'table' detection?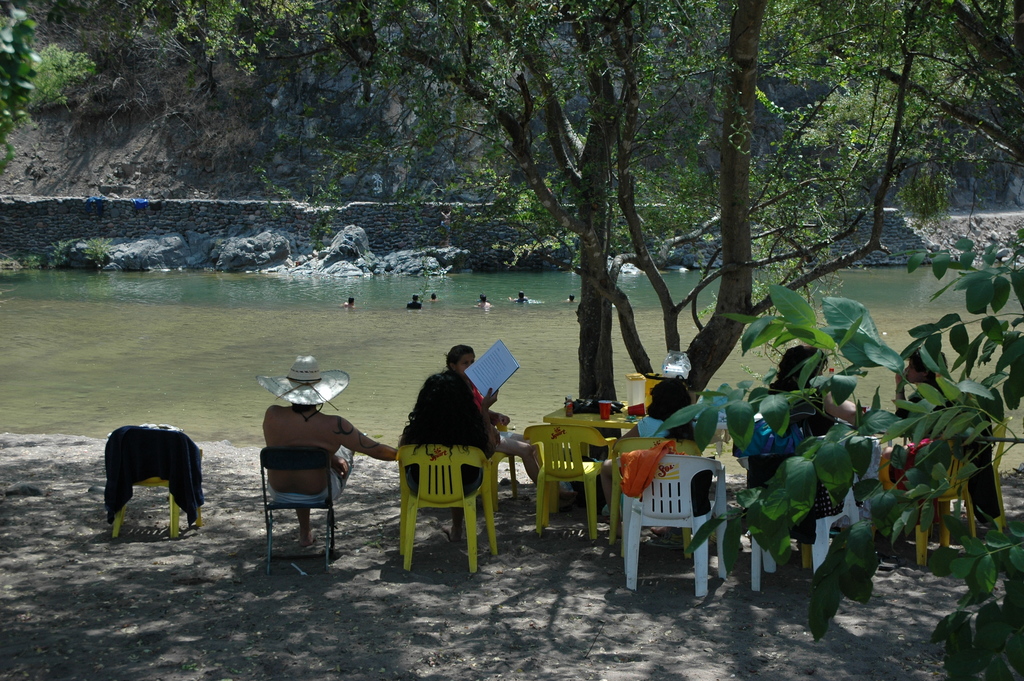
545:402:652:429
